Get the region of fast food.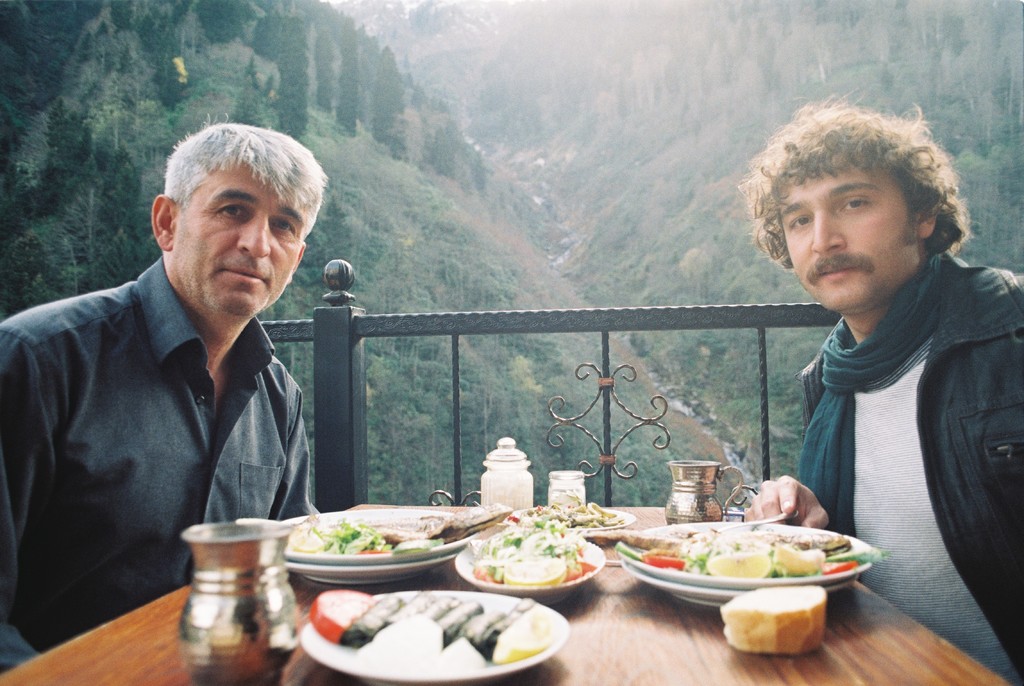
[515, 493, 627, 536].
